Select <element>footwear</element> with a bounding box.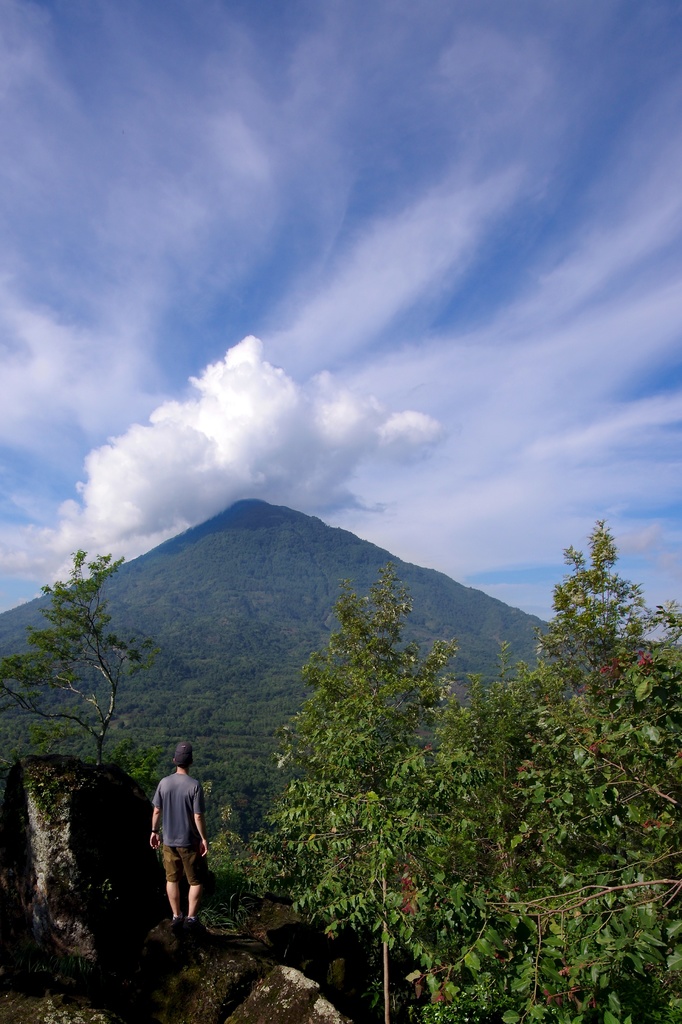
170, 916, 182, 925.
